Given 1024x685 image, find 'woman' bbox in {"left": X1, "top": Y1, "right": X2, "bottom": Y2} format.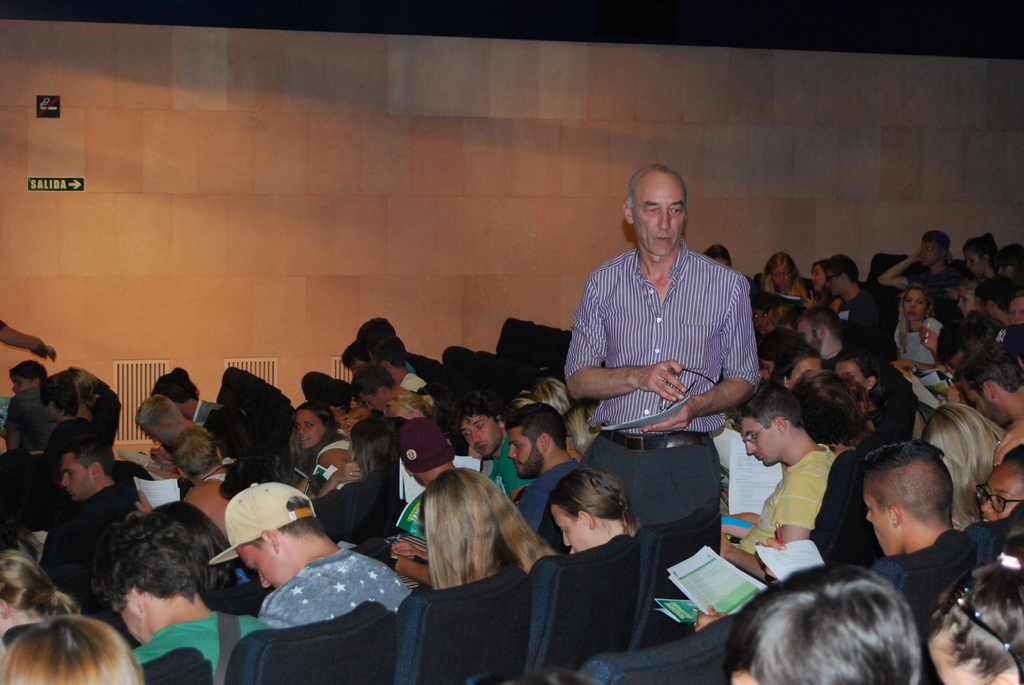
{"left": 758, "top": 256, "right": 805, "bottom": 301}.
